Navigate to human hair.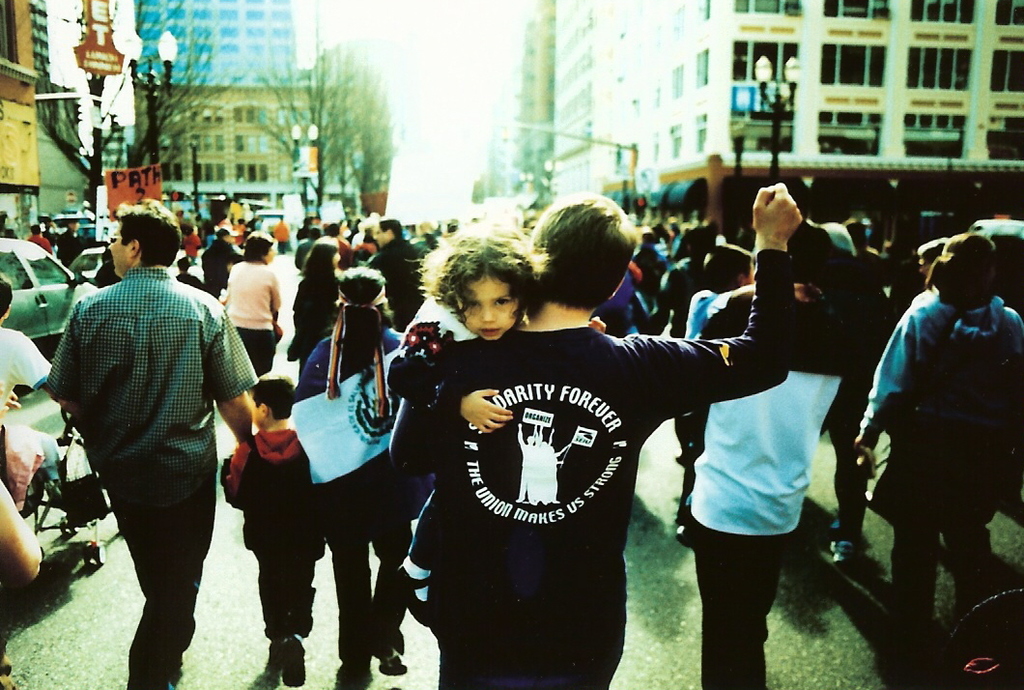
Navigation target: bbox(924, 233, 994, 291).
